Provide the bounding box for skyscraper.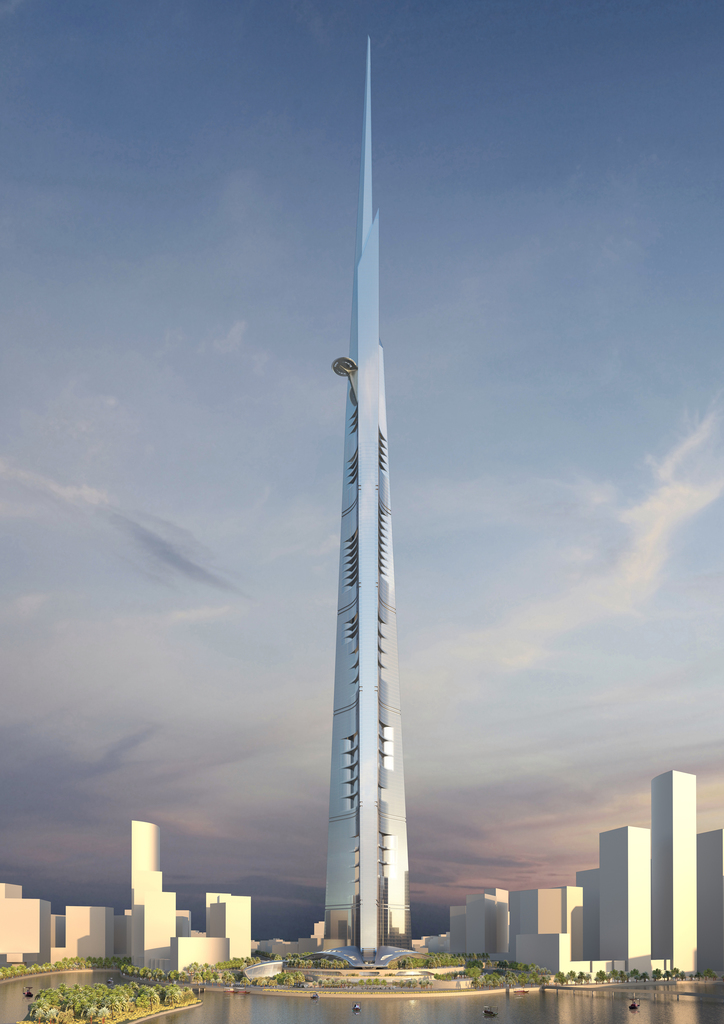
crop(700, 824, 723, 988).
